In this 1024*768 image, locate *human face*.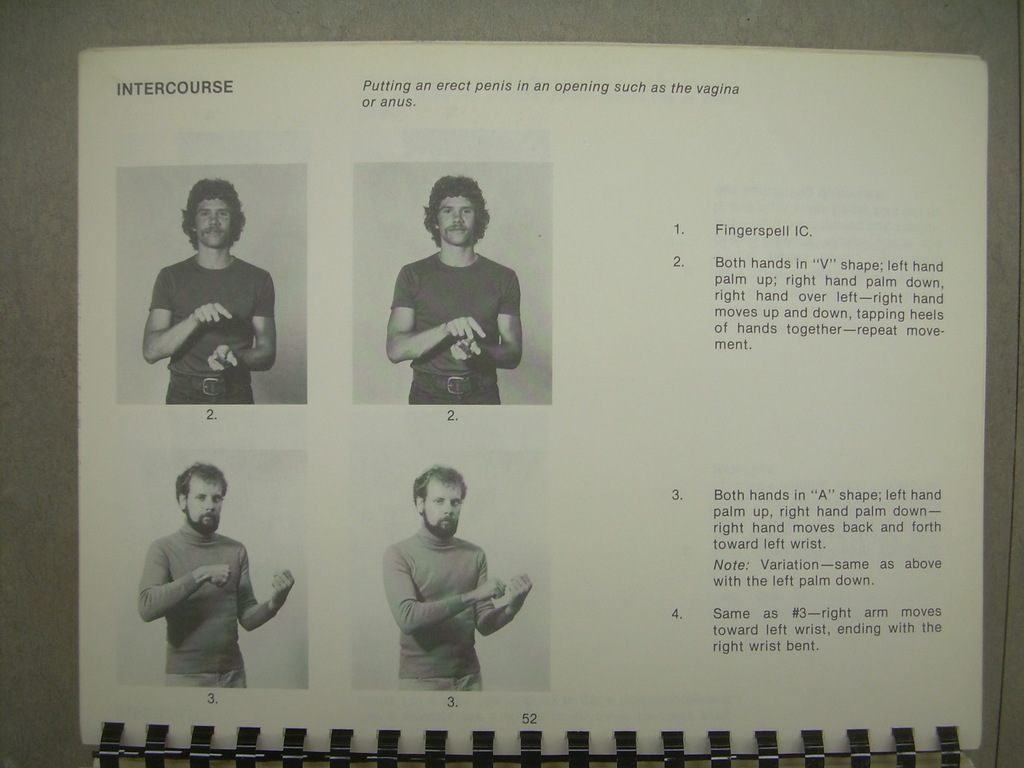
Bounding box: x1=195, y1=199, x2=229, y2=249.
